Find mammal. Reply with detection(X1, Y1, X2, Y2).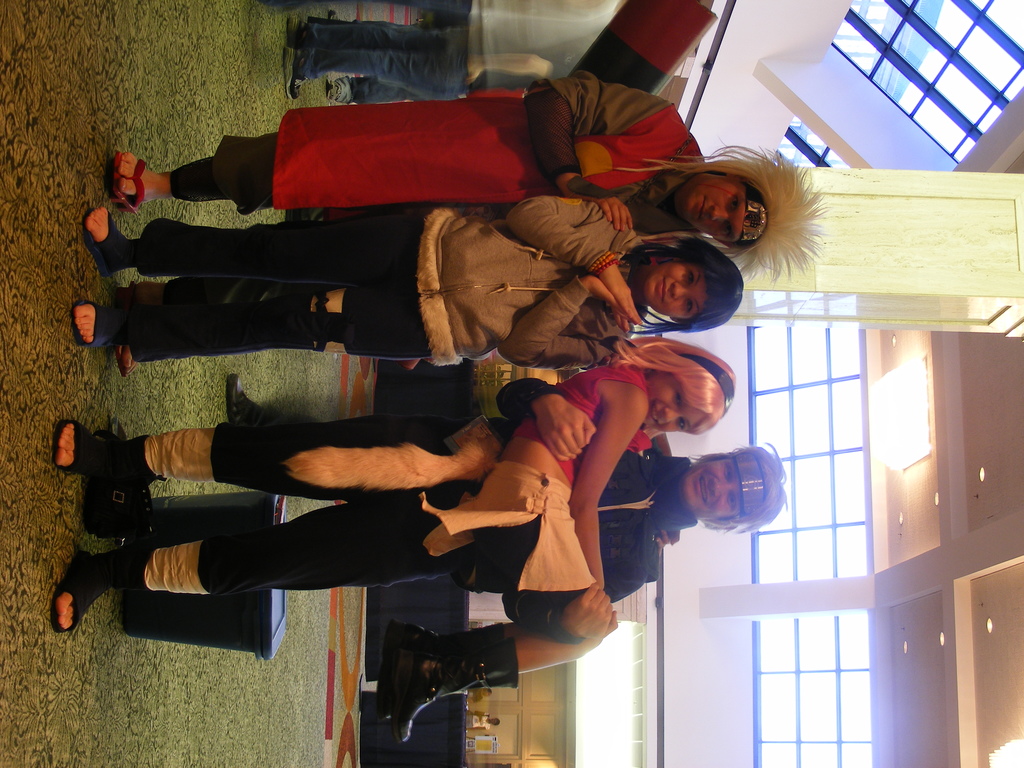
detection(465, 708, 501, 730).
